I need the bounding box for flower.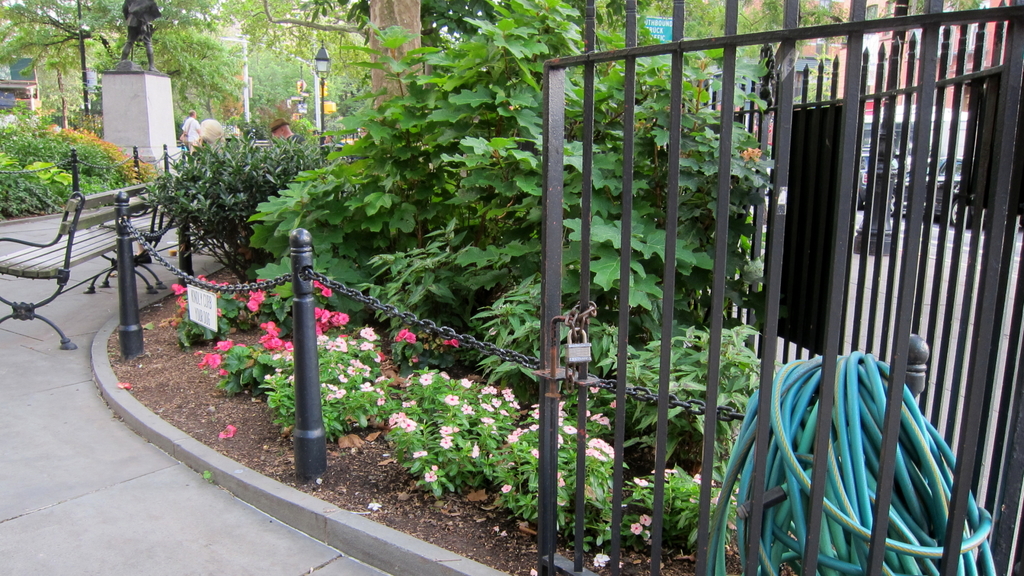
Here it is: (left=313, top=284, right=332, bottom=298).
